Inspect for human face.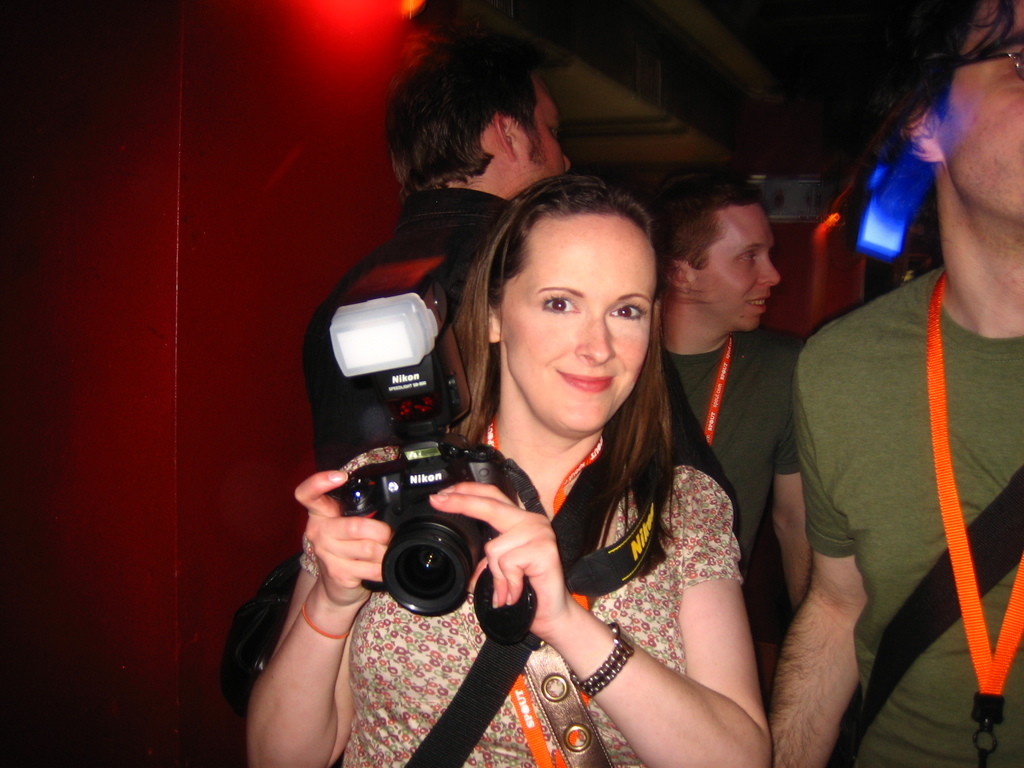
Inspection: bbox=(687, 207, 784, 332).
